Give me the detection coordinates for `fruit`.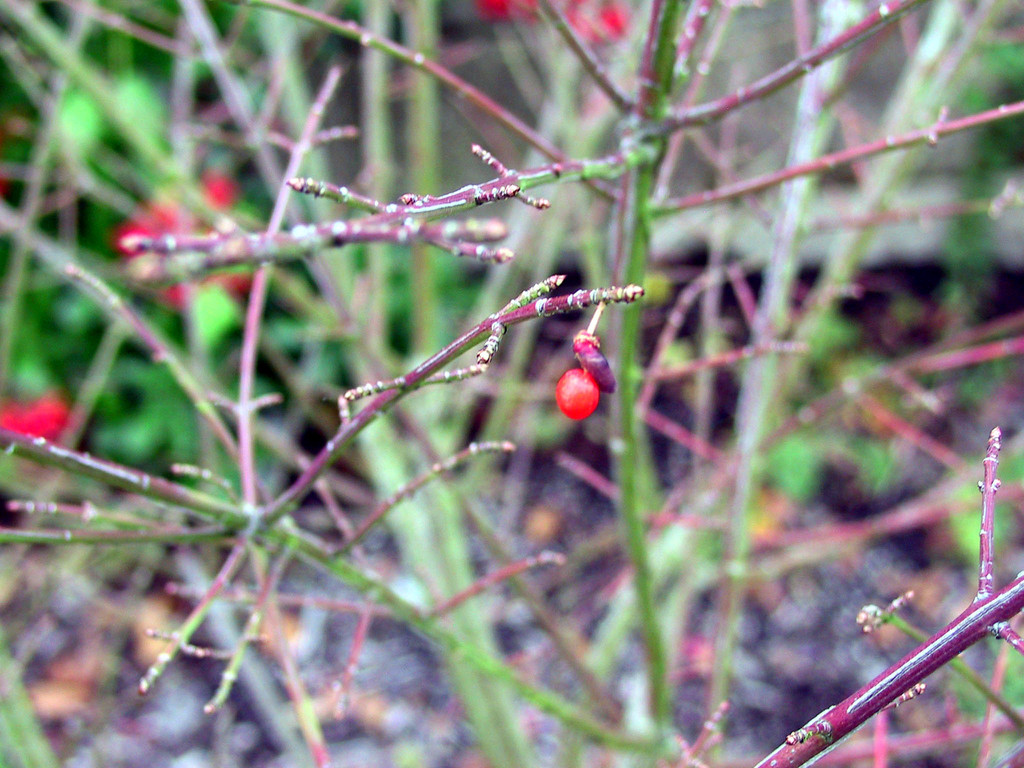
crop(477, 0, 538, 25).
